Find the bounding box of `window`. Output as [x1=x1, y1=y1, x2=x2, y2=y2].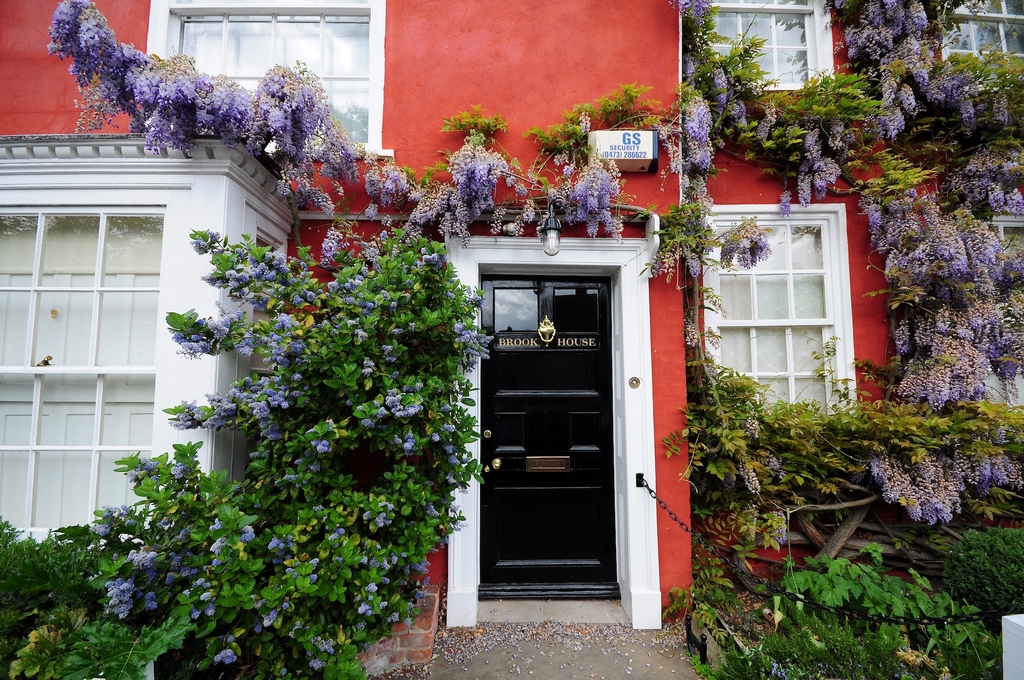
[x1=674, y1=0, x2=830, y2=103].
